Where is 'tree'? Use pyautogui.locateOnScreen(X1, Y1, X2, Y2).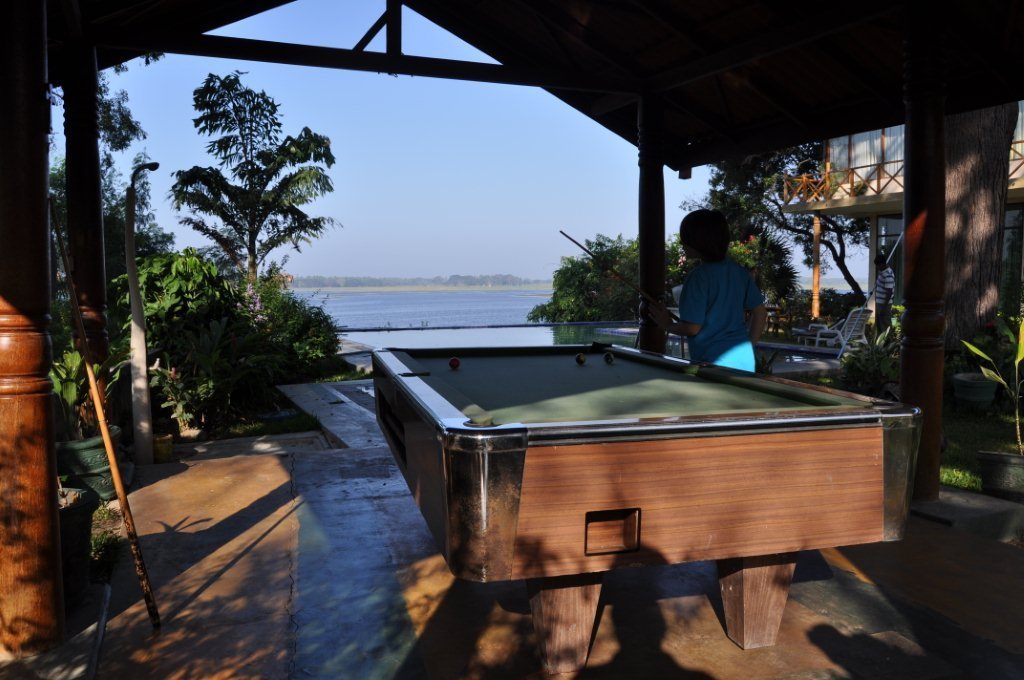
pyautogui.locateOnScreen(156, 58, 330, 402).
